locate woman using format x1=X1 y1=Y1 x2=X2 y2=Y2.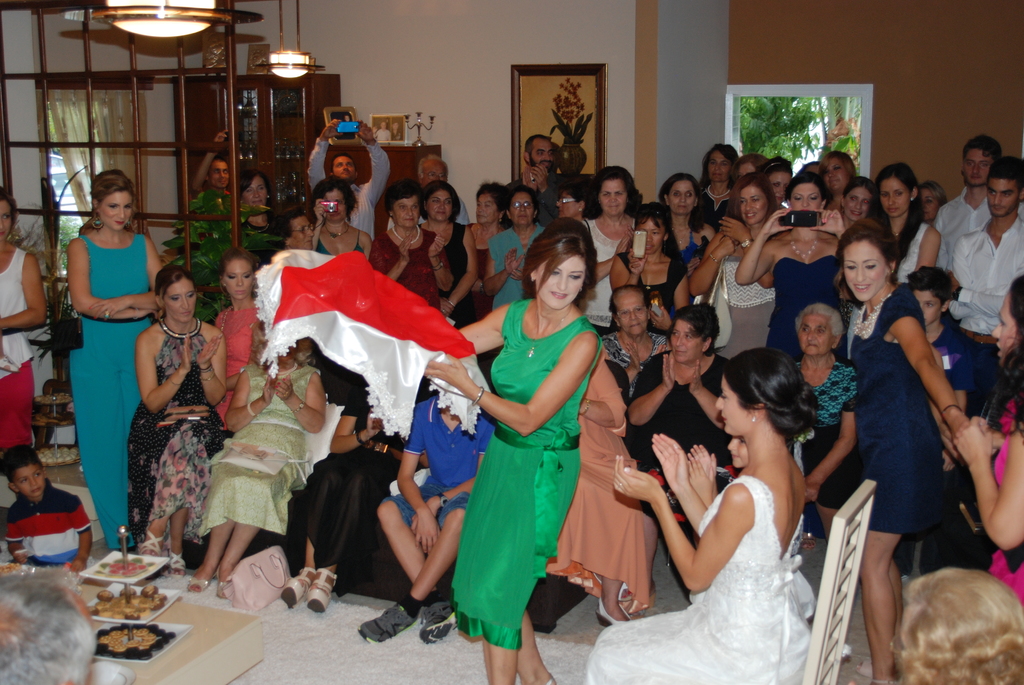
x1=584 y1=163 x2=644 y2=338.
